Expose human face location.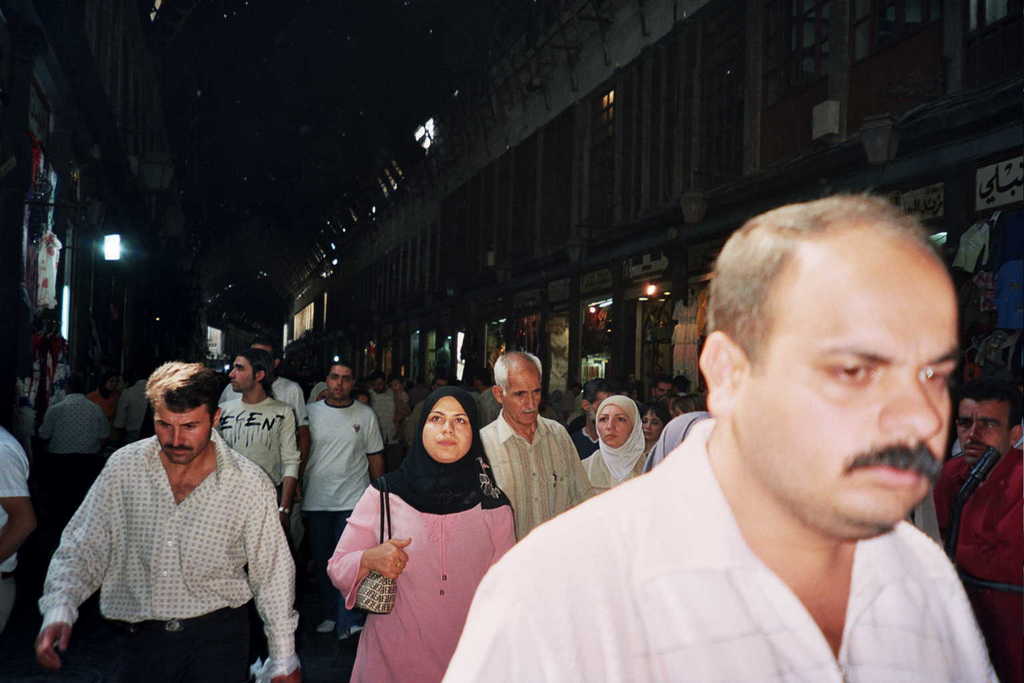
Exposed at bbox=[433, 381, 444, 389].
